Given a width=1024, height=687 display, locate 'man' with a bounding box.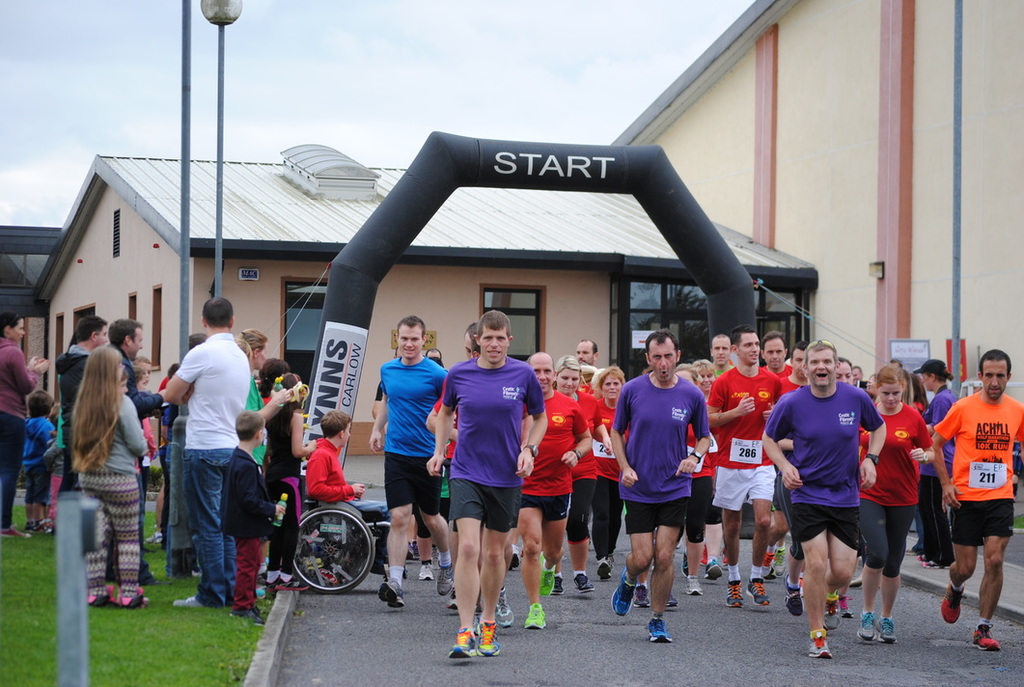
Located: [704, 324, 781, 606].
